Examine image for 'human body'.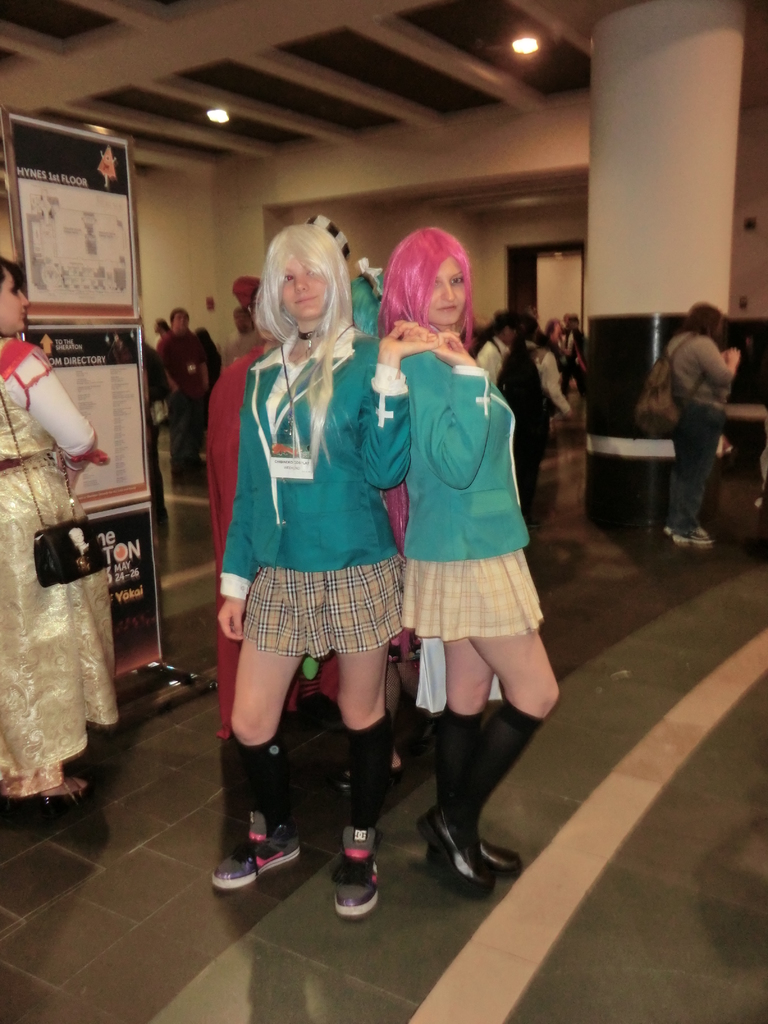
Examination result: <box>380,314,566,901</box>.
